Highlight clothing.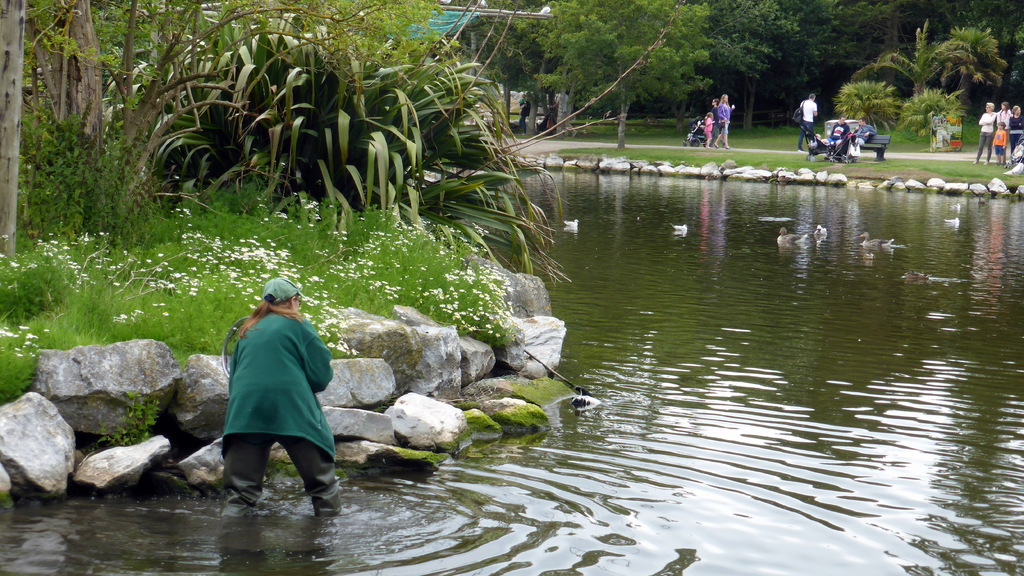
Highlighted region: [left=992, top=128, right=1011, bottom=160].
